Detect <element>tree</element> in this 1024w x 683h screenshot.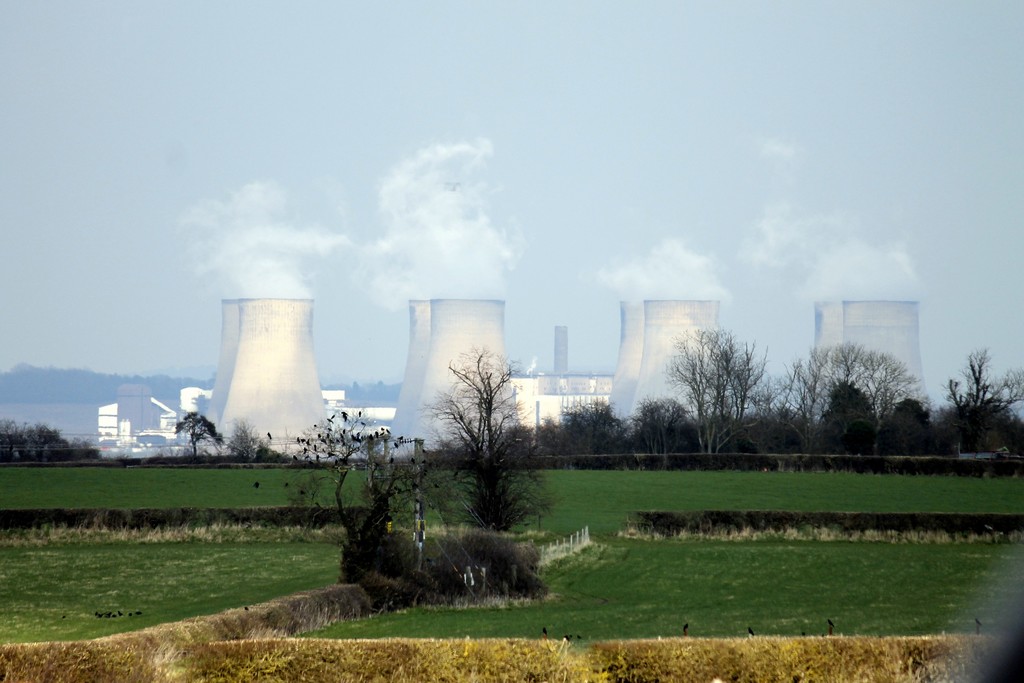
Detection: (291, 409, 426, 603).
